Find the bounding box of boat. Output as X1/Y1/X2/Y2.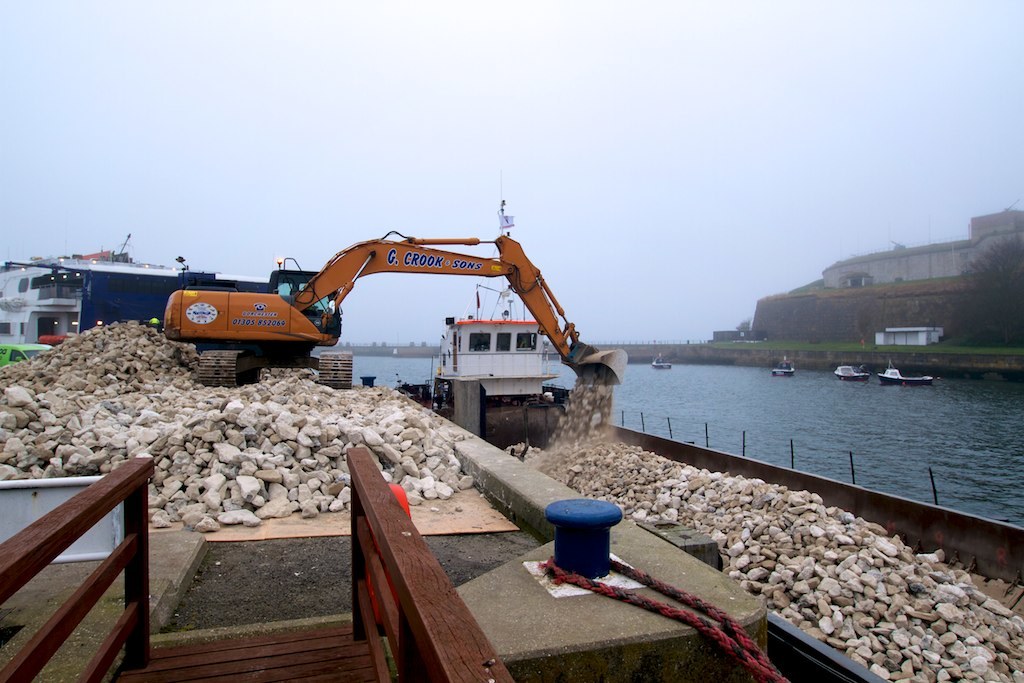
652/346/672/369.
